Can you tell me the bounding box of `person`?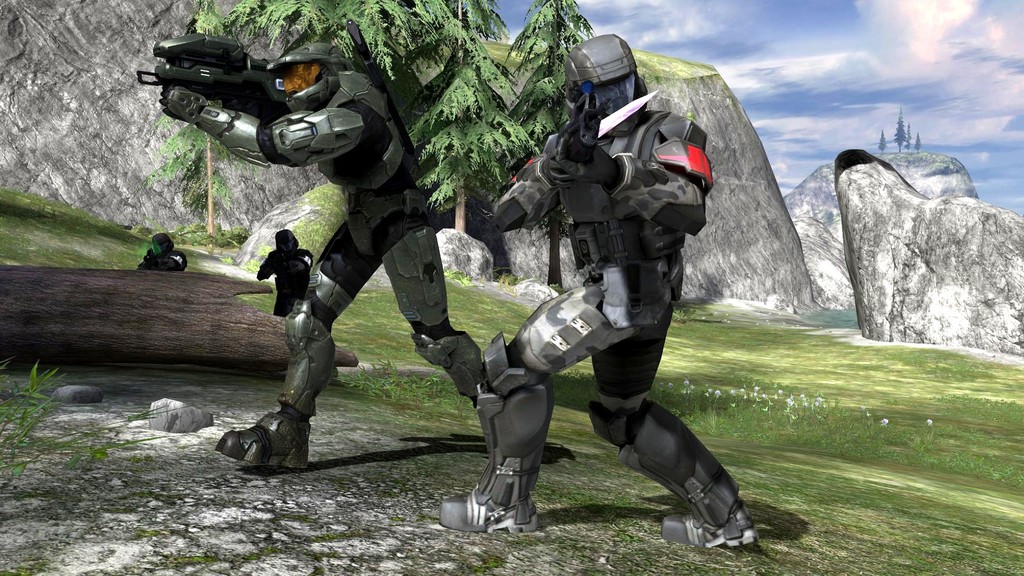
pyautogui.locateOnScreen(134, 232, 191, 271).
